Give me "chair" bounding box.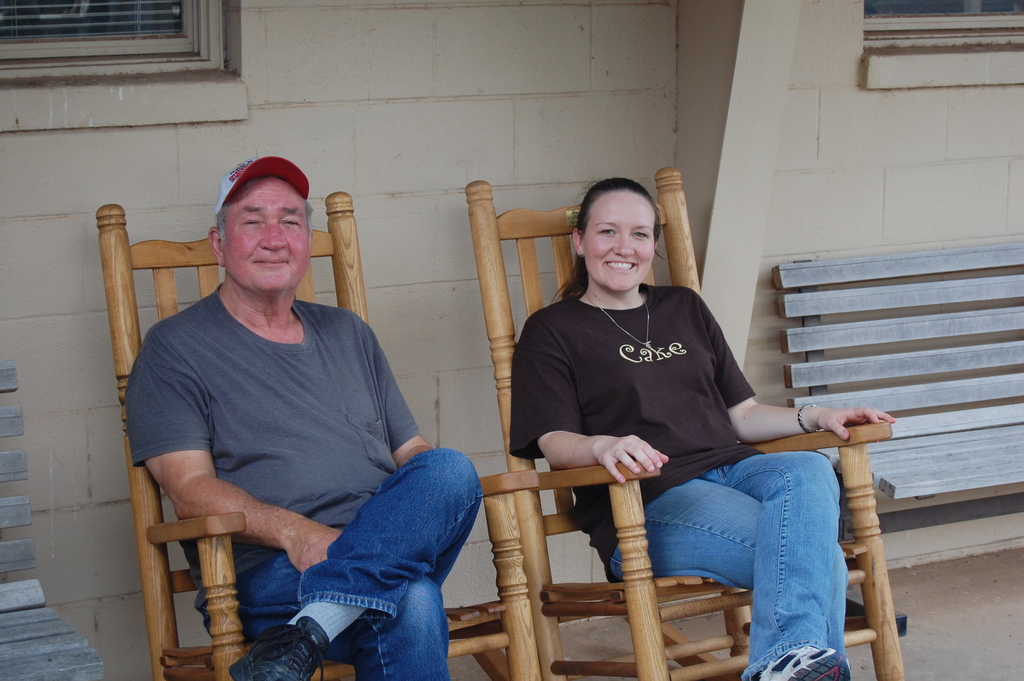
[465,165,902,680].
